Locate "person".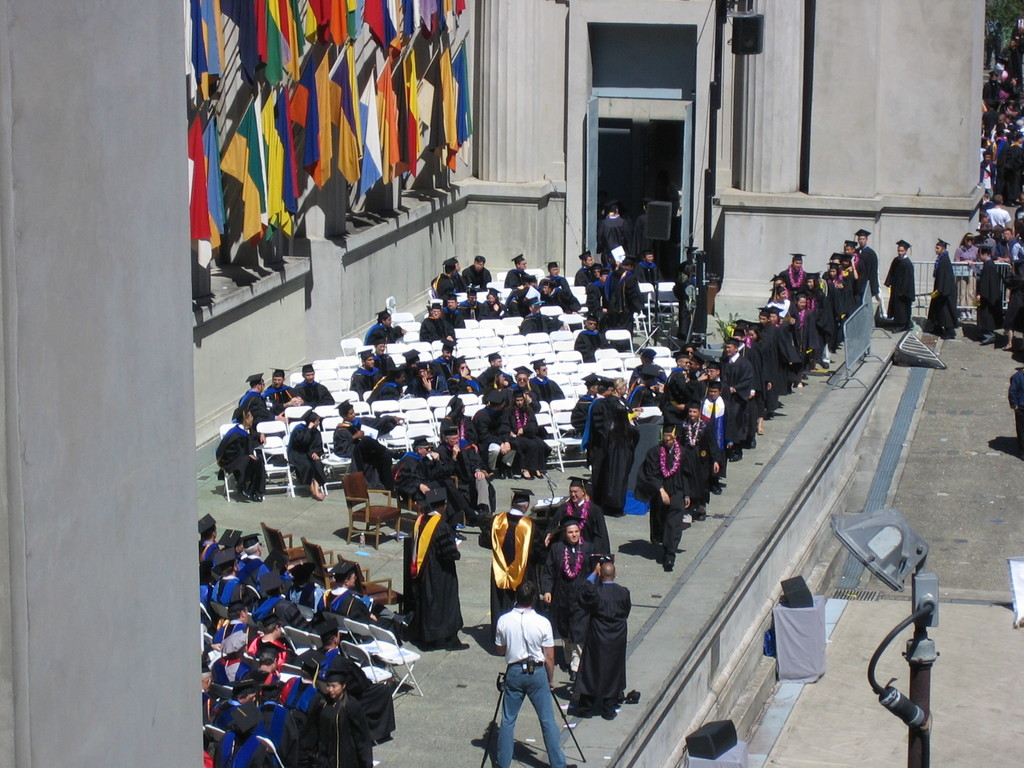
Bounding box: pyautogui.locateOnScreen(1004, 248, 1023, 349).
